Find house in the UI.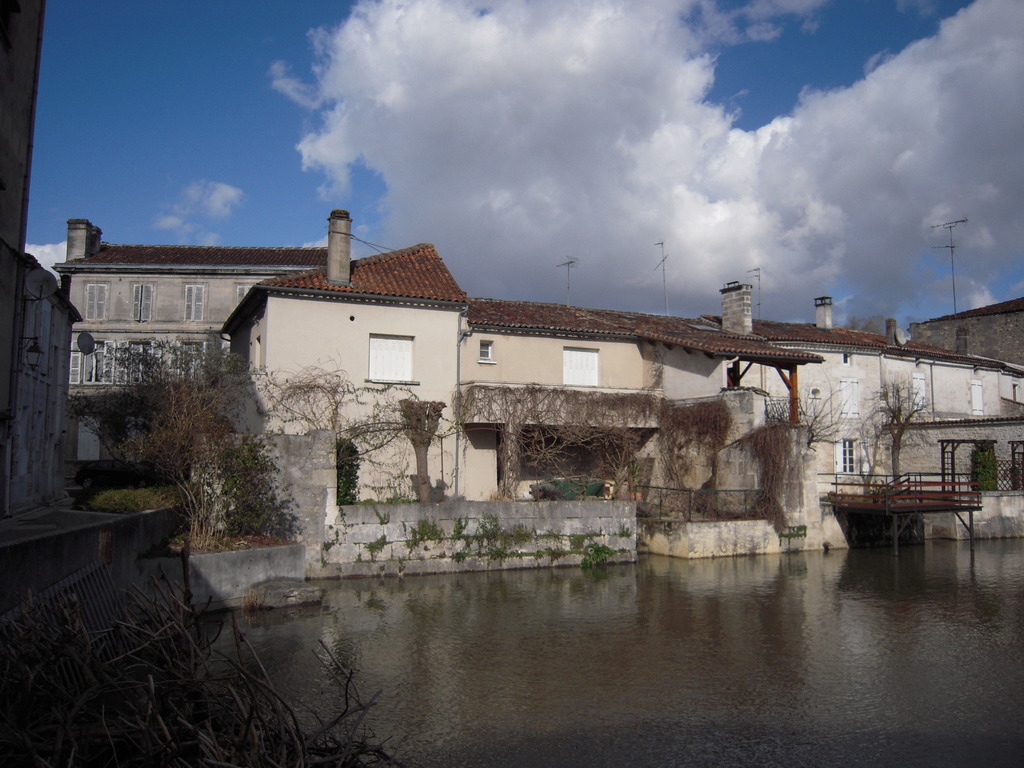
UI element at box(221, 211, 828, 519).
